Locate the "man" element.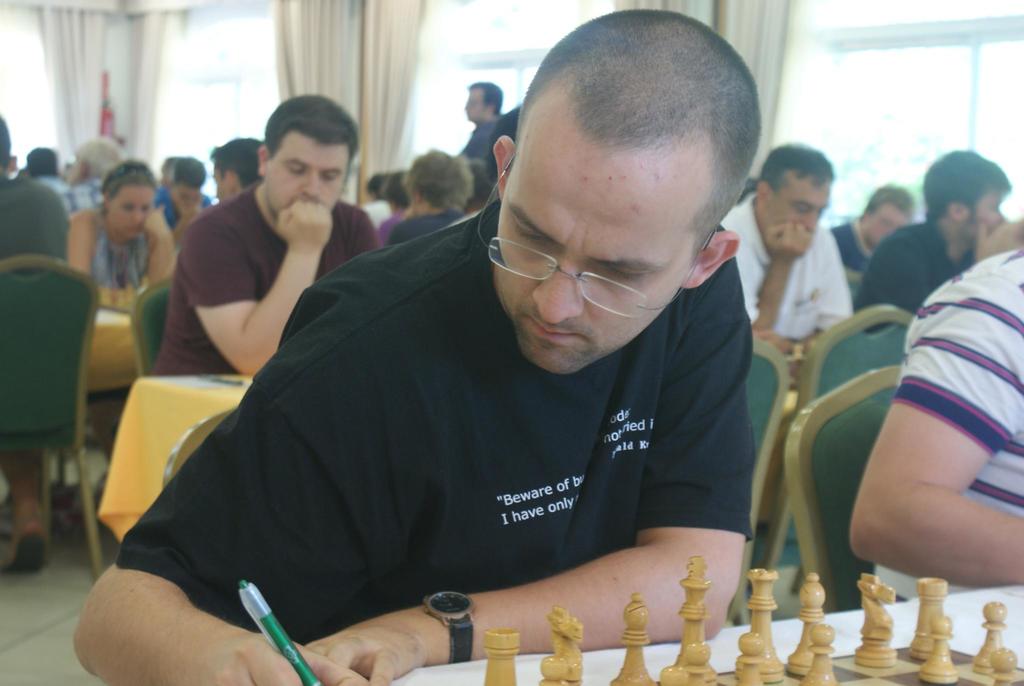
Element bbox: pyautogui.locateOnScreen(849, 249, 1023, 600).
